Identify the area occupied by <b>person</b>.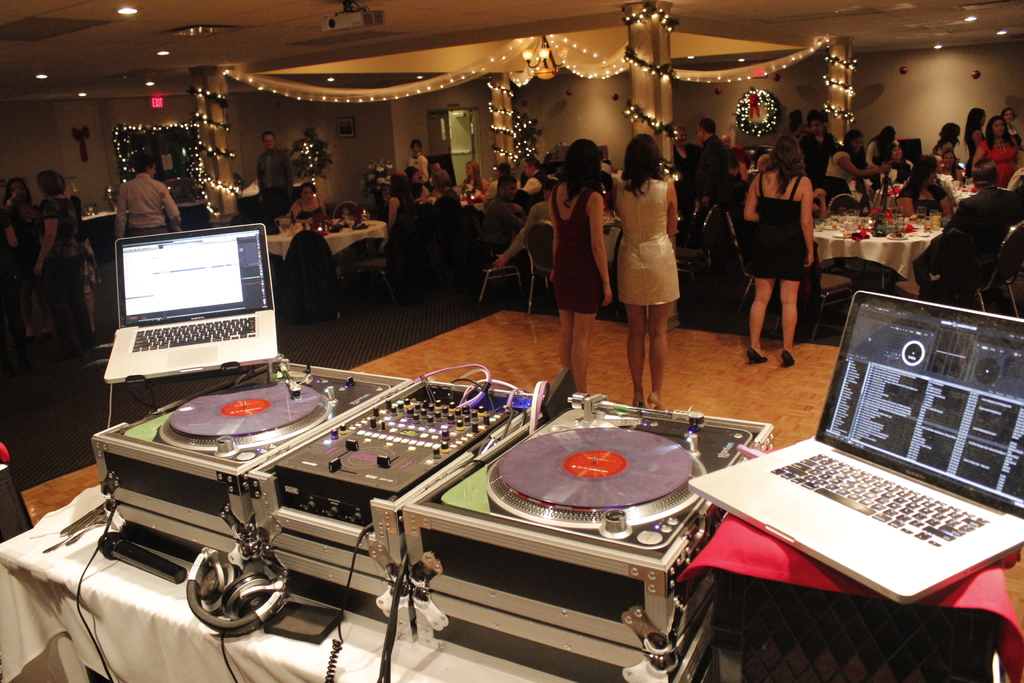
Area: [278,178,321,232].
